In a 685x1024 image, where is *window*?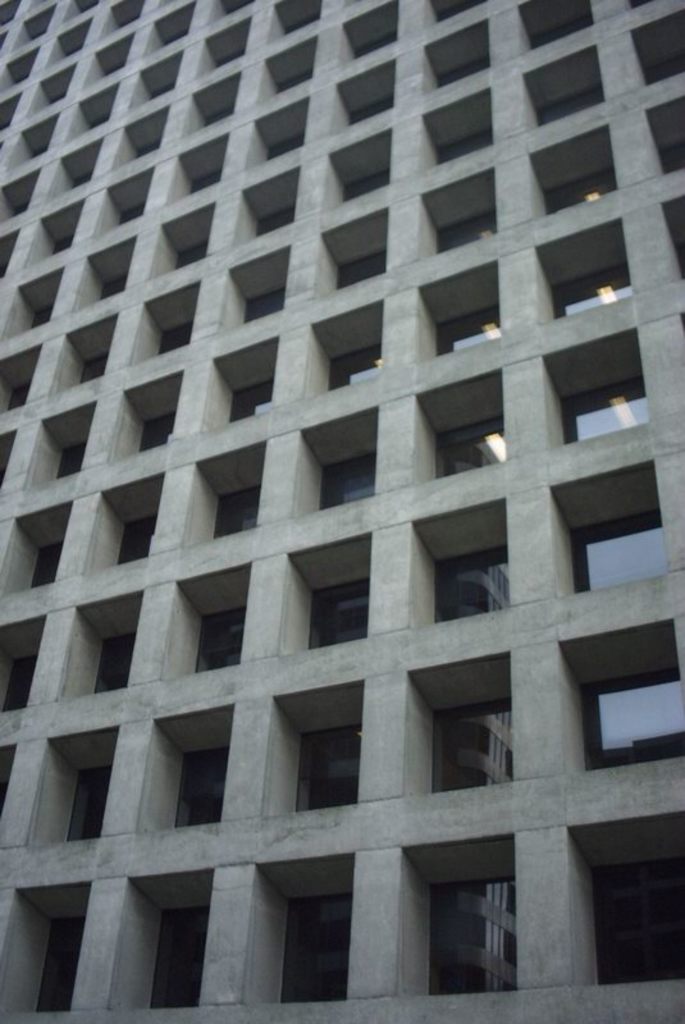
<box>589,855,684,984</box>.
